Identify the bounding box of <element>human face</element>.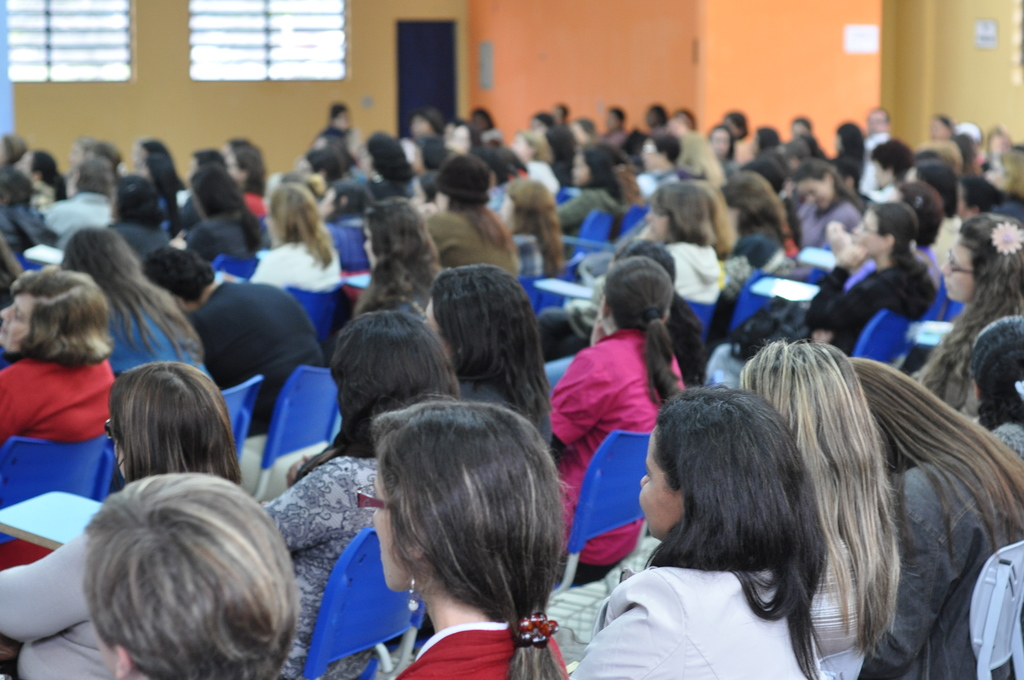
637 423 686 535.
